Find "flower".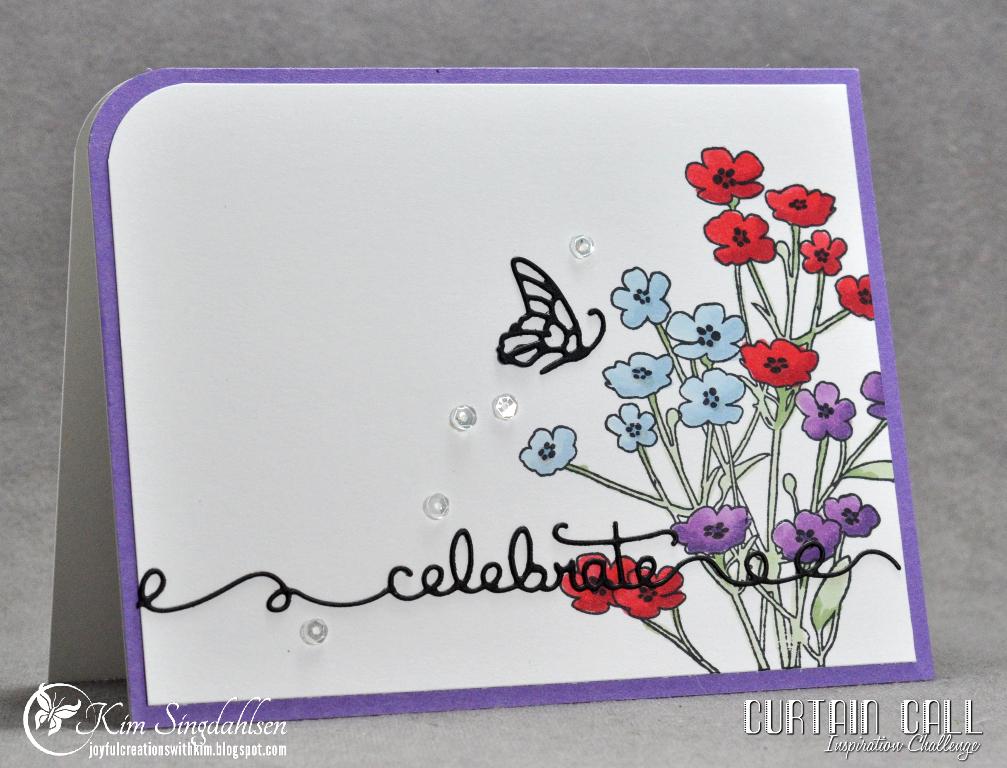
left=738, top=342, right=822, bottom=387.
